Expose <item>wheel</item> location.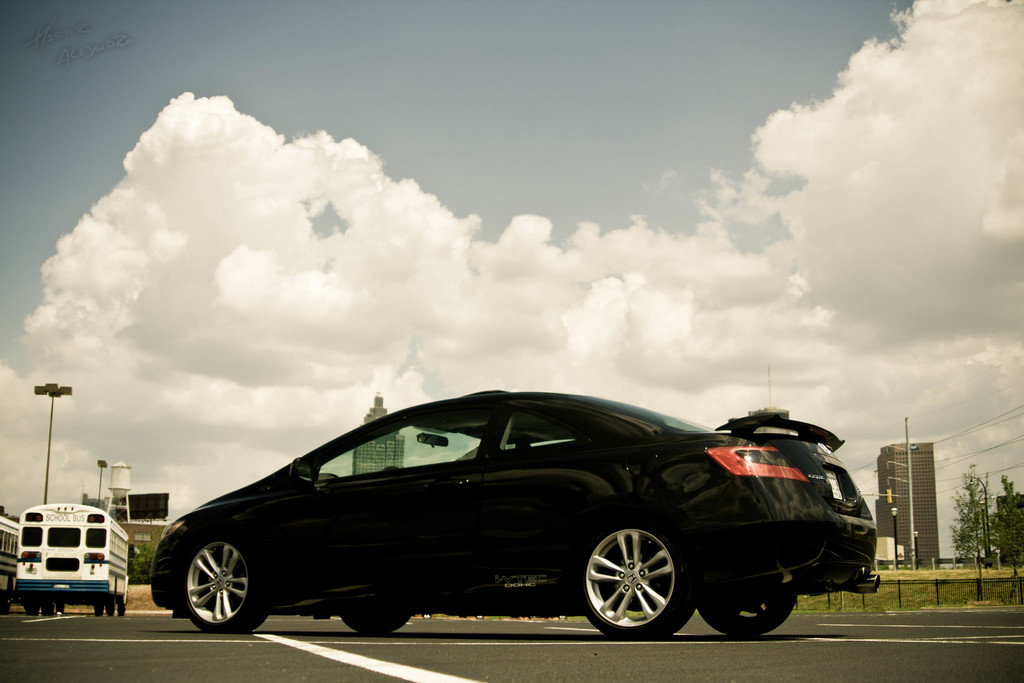
Exposed at x1=95, y1=603, x2=102, y2=616.
